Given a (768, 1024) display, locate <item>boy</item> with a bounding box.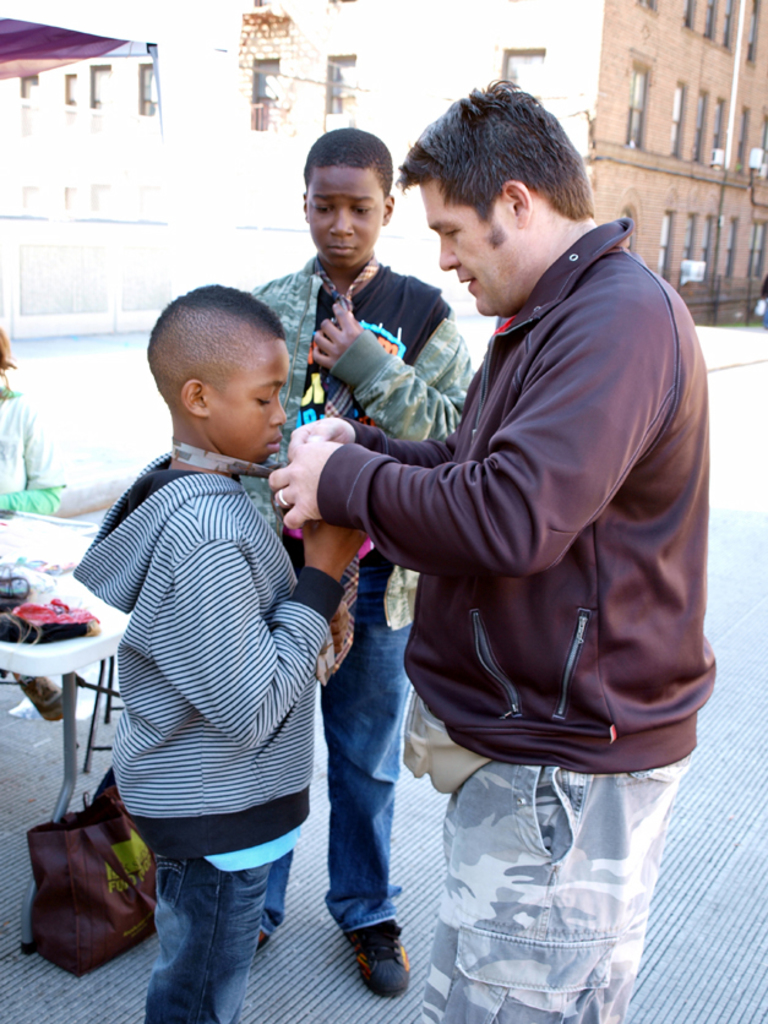
Located: bbox=(245, 125, 473, 998).
